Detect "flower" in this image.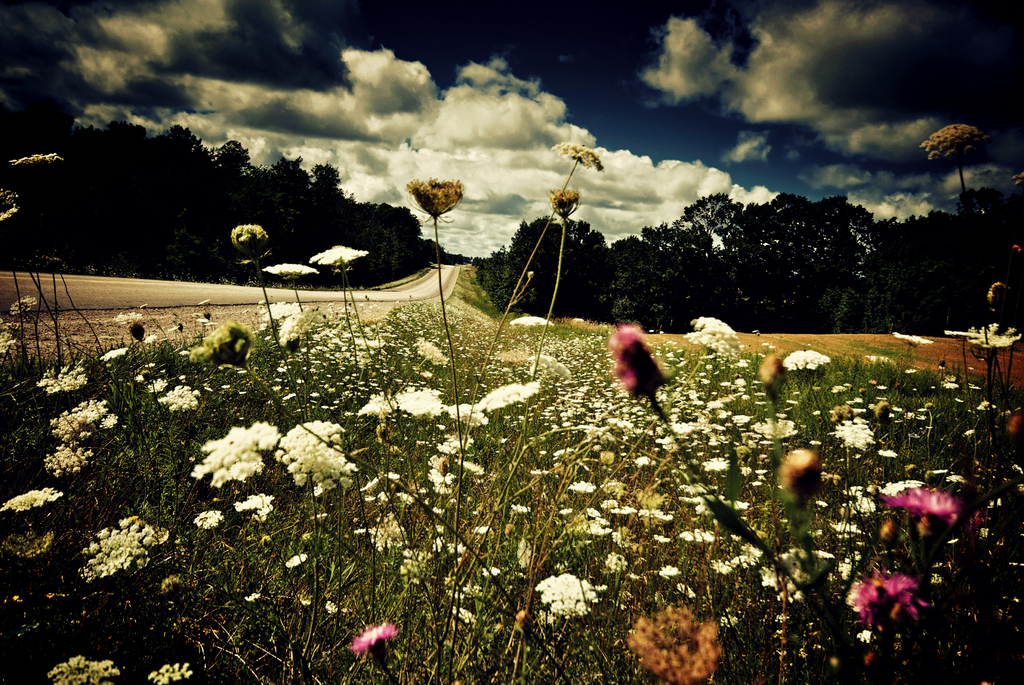
Detection: locate(345, 620, 399, 666).
